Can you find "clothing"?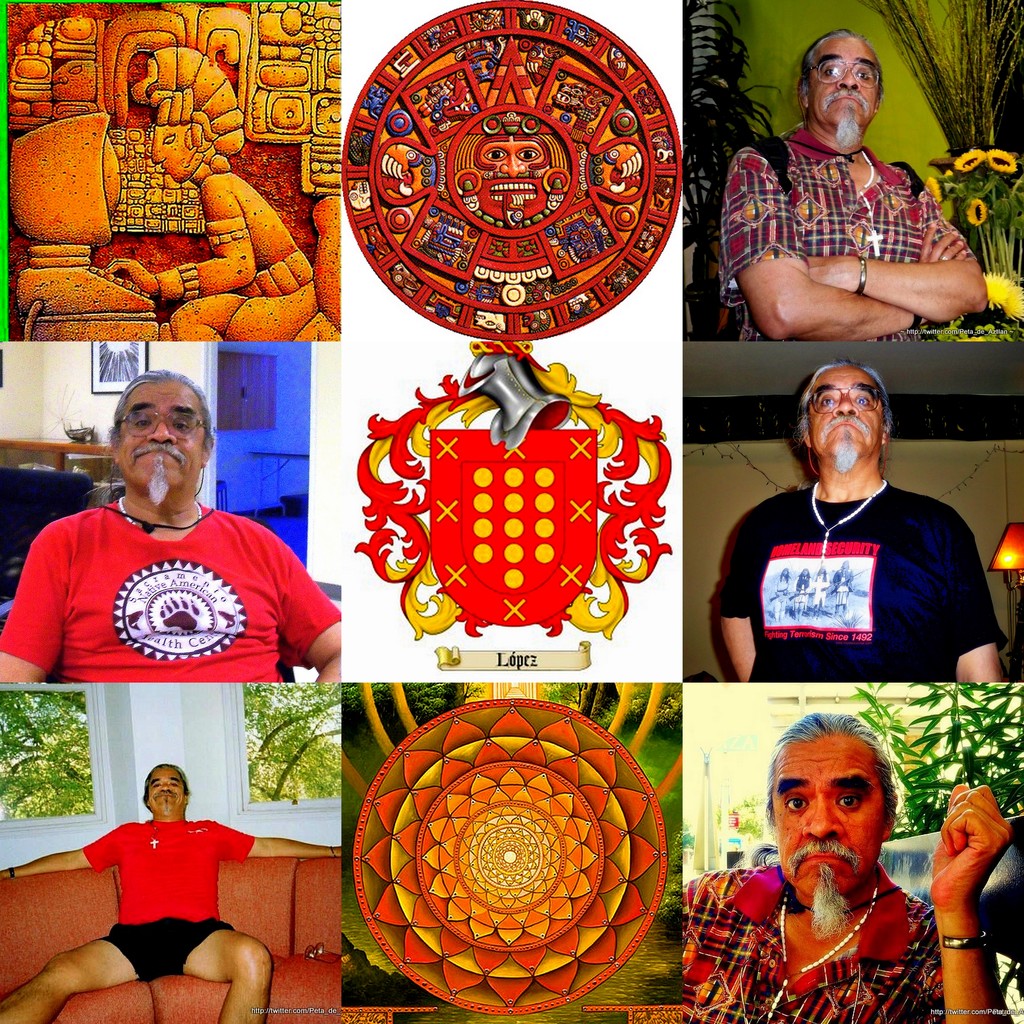
Yes, bounding box: crop(792, 573, 812, 607).
